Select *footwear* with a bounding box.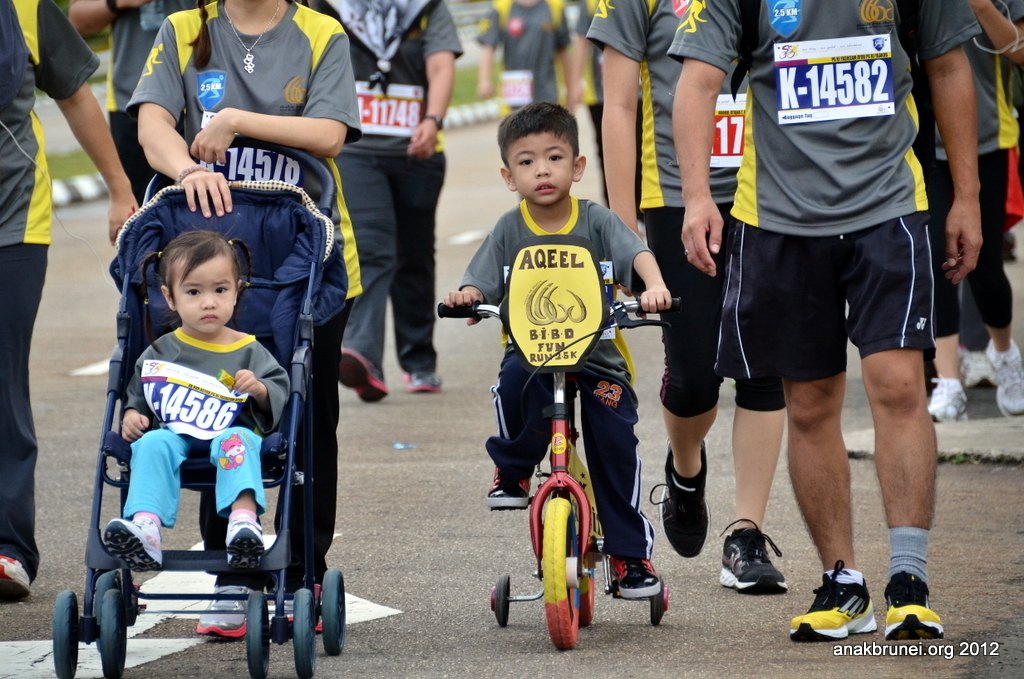
885,572,944,637.
